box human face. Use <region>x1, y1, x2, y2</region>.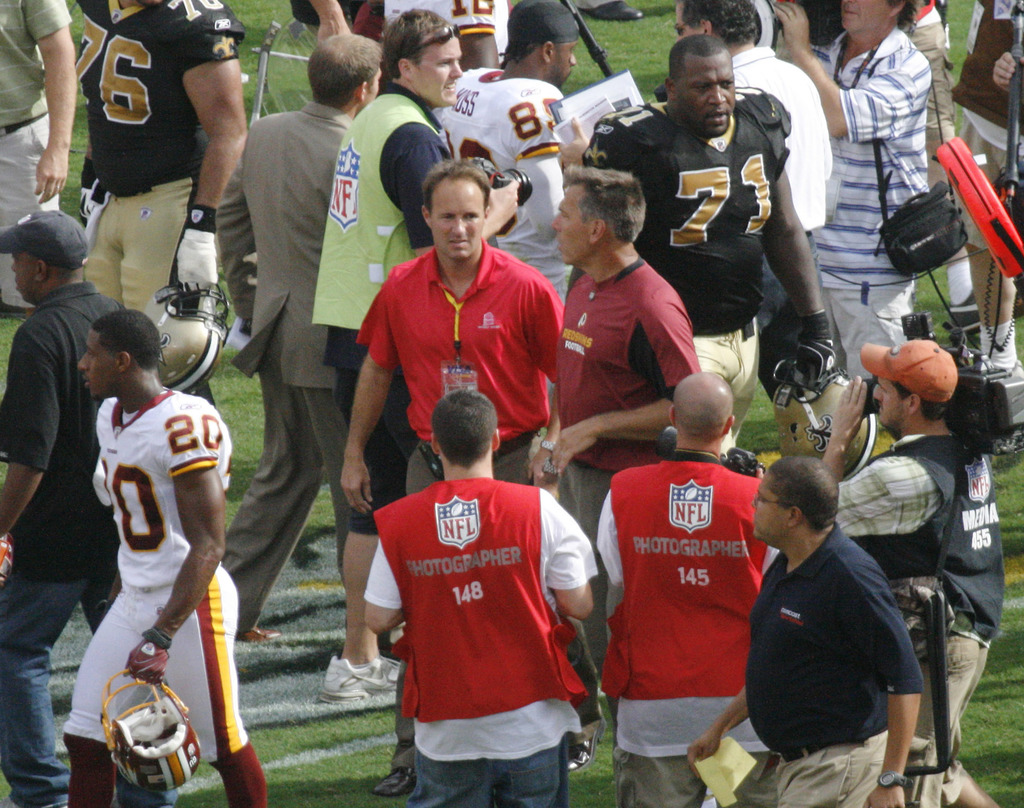
<region>678, 54, 733, 132</region>.
